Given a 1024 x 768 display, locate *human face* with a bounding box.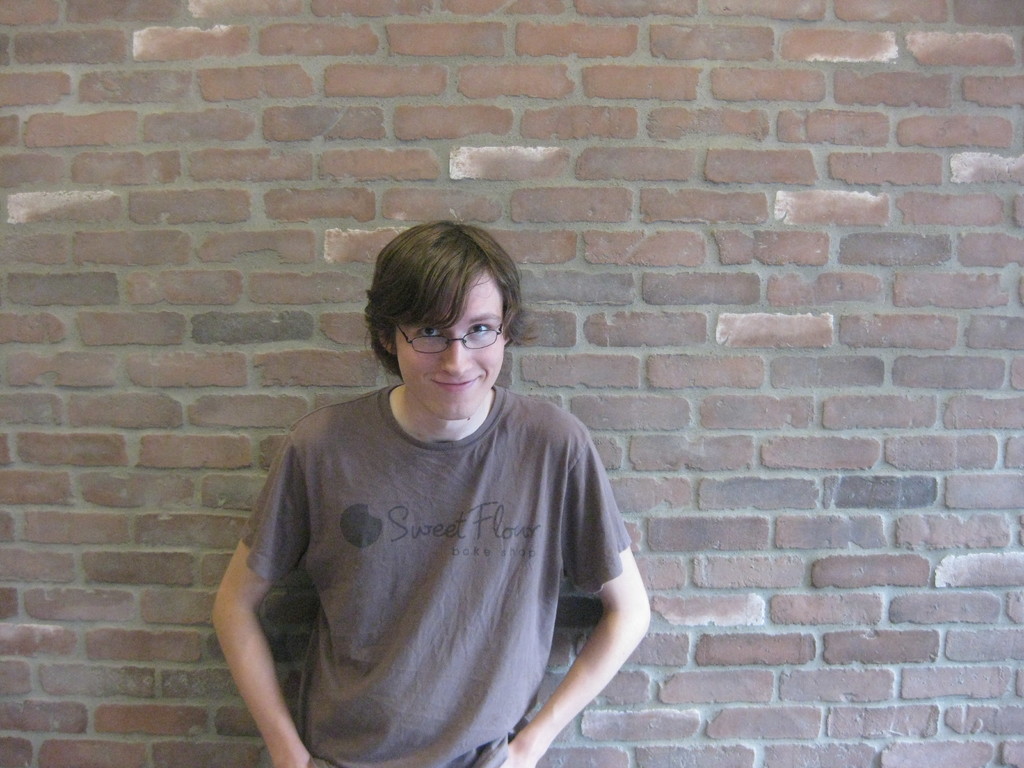
Located: l=396, t=274, r=506, b=421.
